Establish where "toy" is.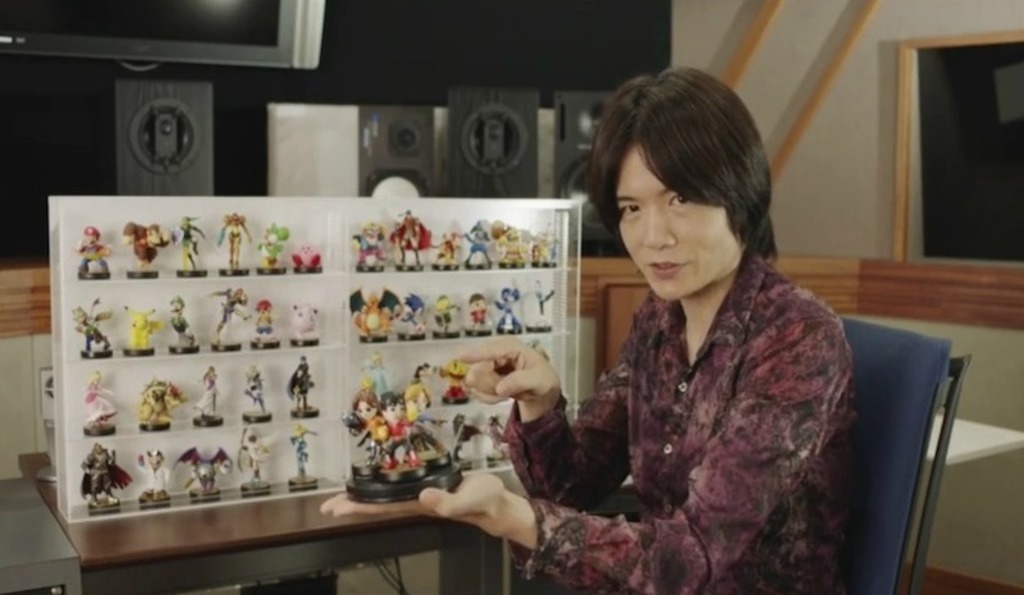
Established at l=297, t=244, r=324, b=273.
